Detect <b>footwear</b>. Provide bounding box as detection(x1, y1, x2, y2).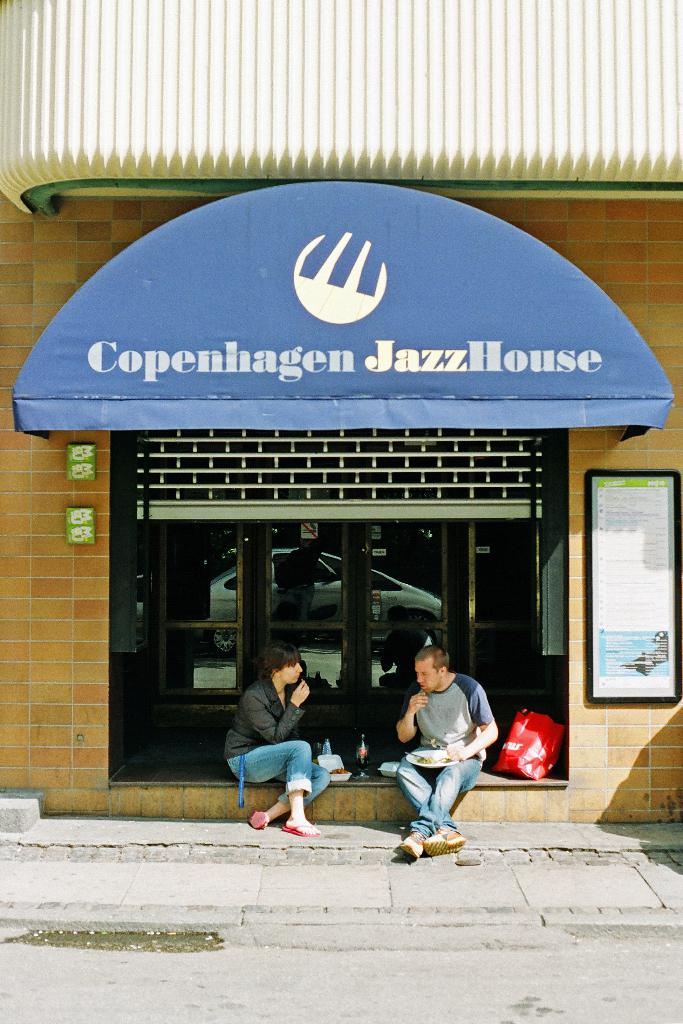
detection(422, 824, 465, 854).
